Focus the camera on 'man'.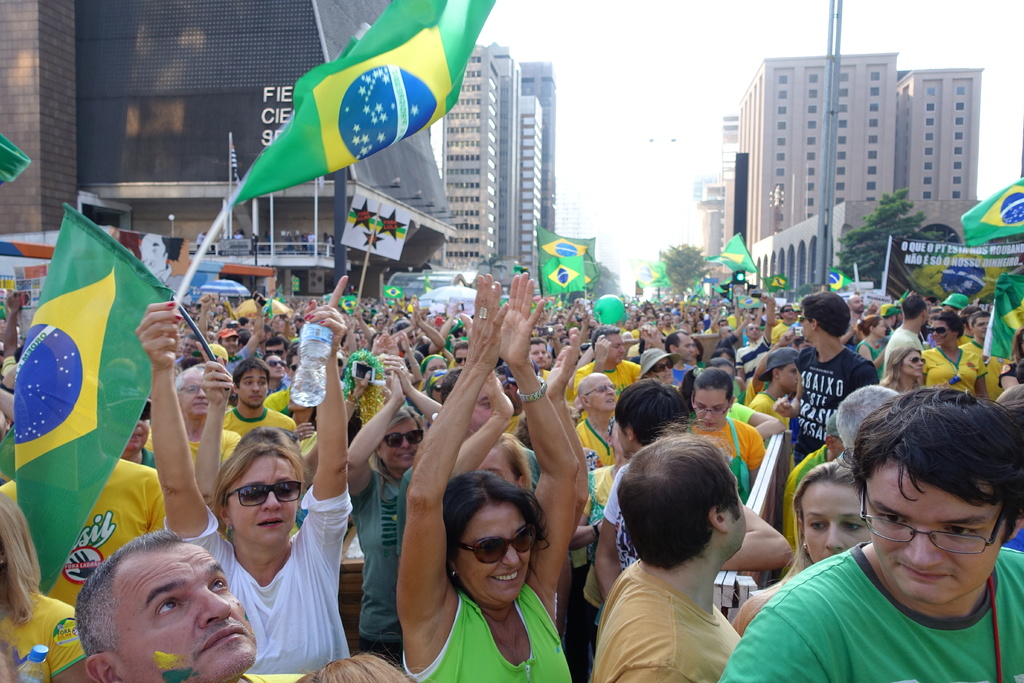
Focus region: left=216, top=354, right=305, bottom=438.
